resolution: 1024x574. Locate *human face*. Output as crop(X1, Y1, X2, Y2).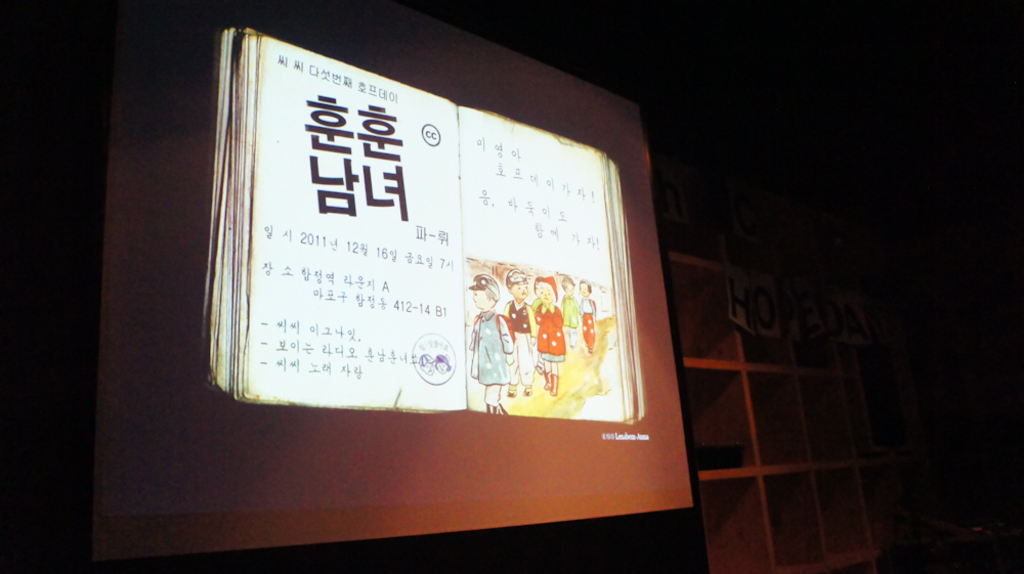
crop(471, 283, 494, 314).
